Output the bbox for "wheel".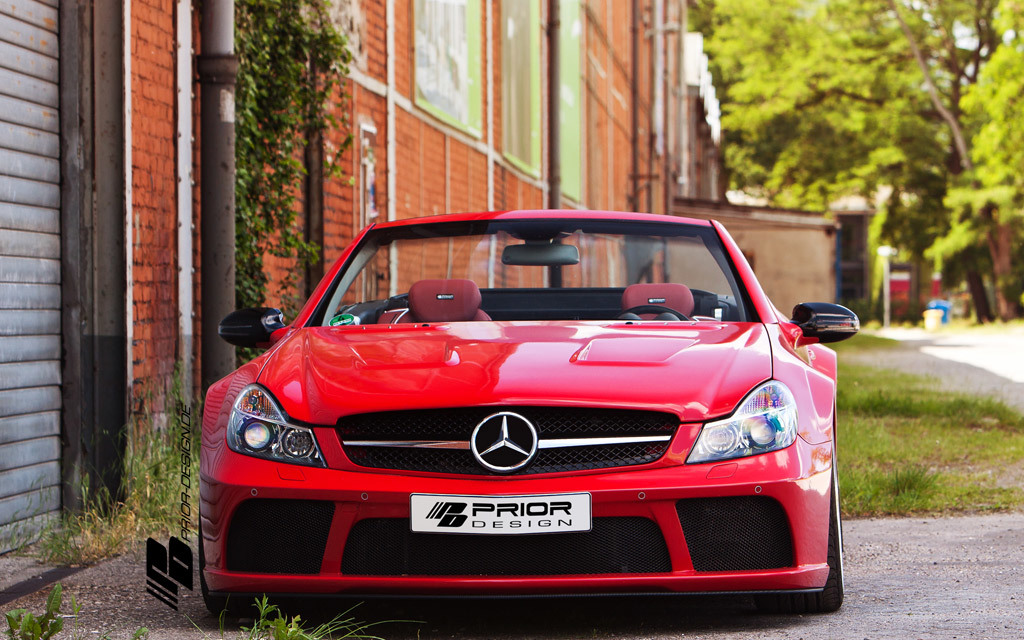
rect(614, 303, 684, 323).
